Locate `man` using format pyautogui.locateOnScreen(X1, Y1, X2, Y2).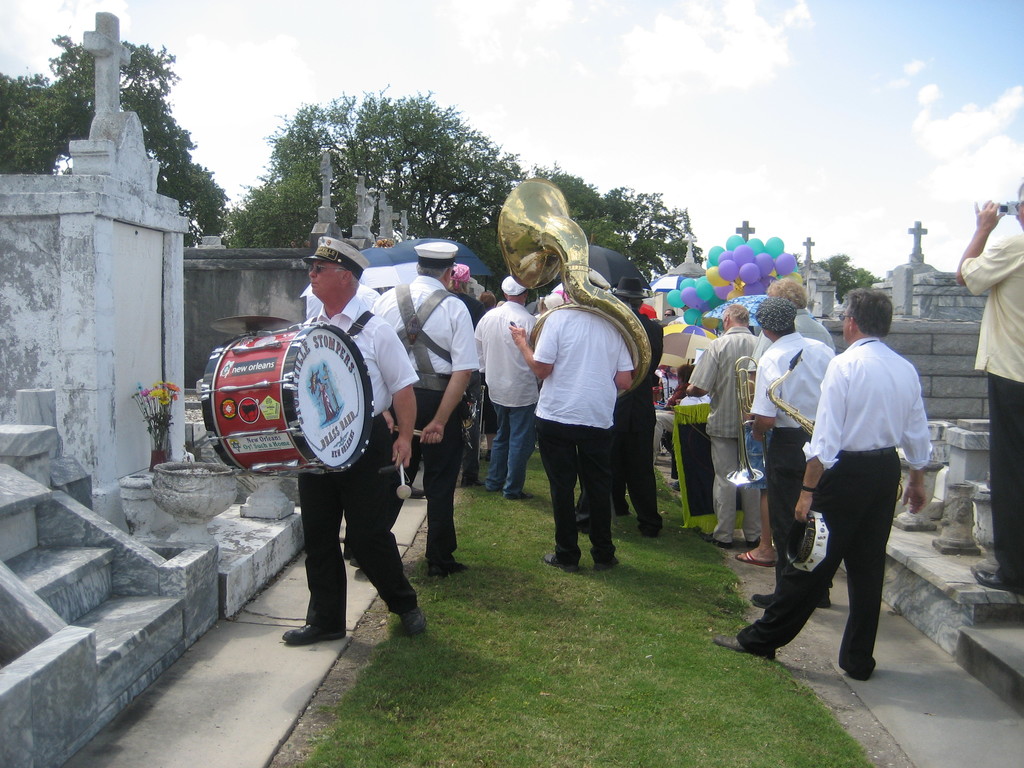
pyautogui.locateOnScreen(349, 237, 477, 590).
